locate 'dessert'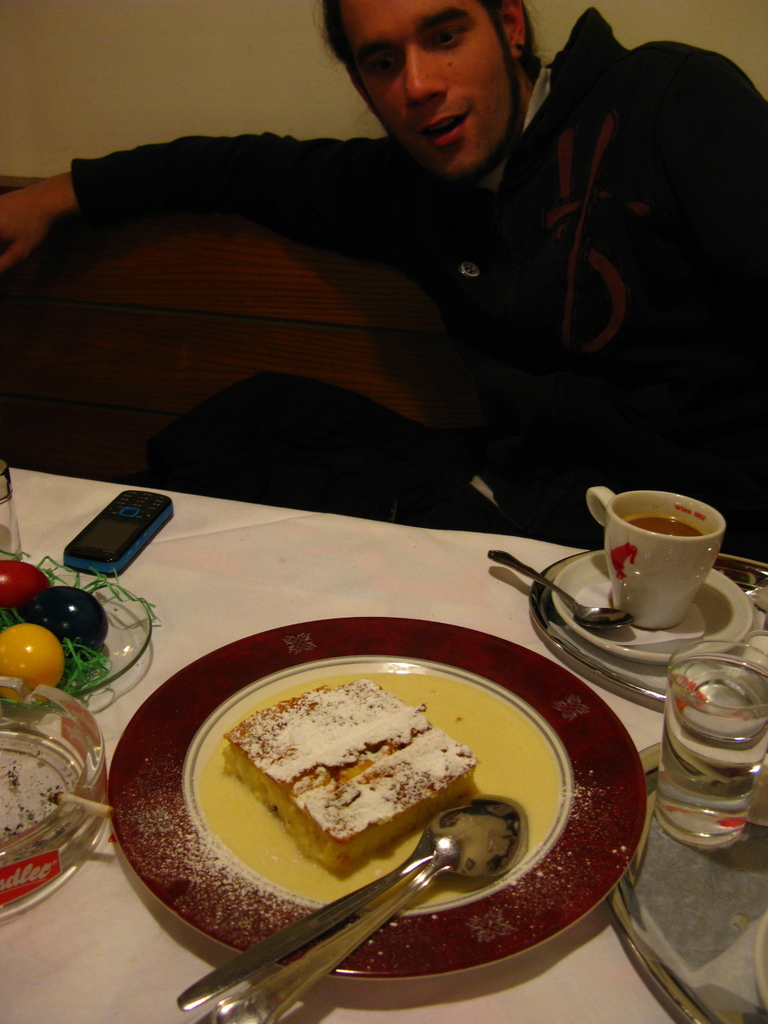
168, 685, 500, 915
